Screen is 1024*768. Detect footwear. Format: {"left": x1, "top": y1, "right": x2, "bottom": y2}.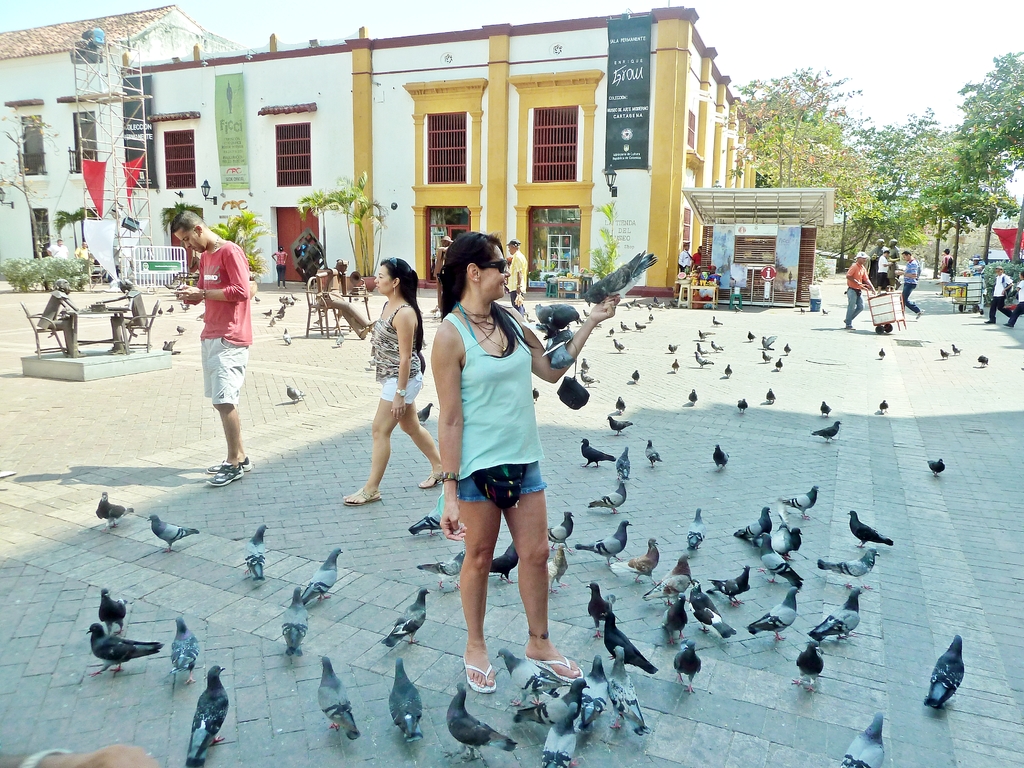
{"left": 463, "top": 653, "right": 501, "bottom": 697}.
